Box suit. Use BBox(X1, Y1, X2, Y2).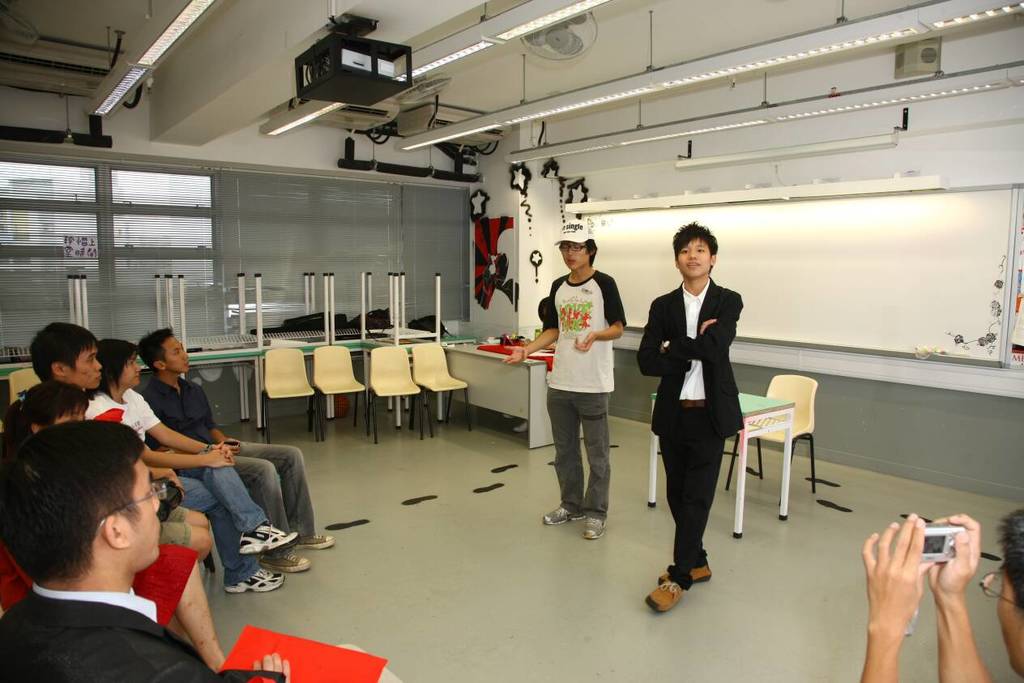
BBox(2, 582, 217, 682).
